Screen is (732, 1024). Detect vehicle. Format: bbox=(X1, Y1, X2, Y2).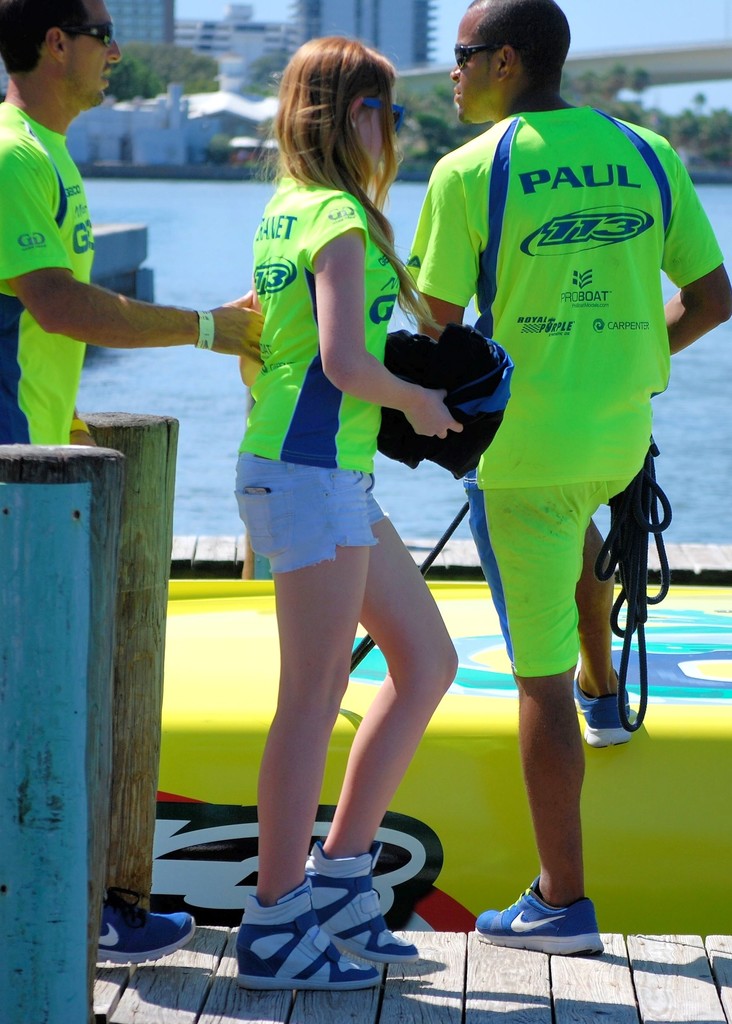
bbox=(152, 565, 731, 934).
